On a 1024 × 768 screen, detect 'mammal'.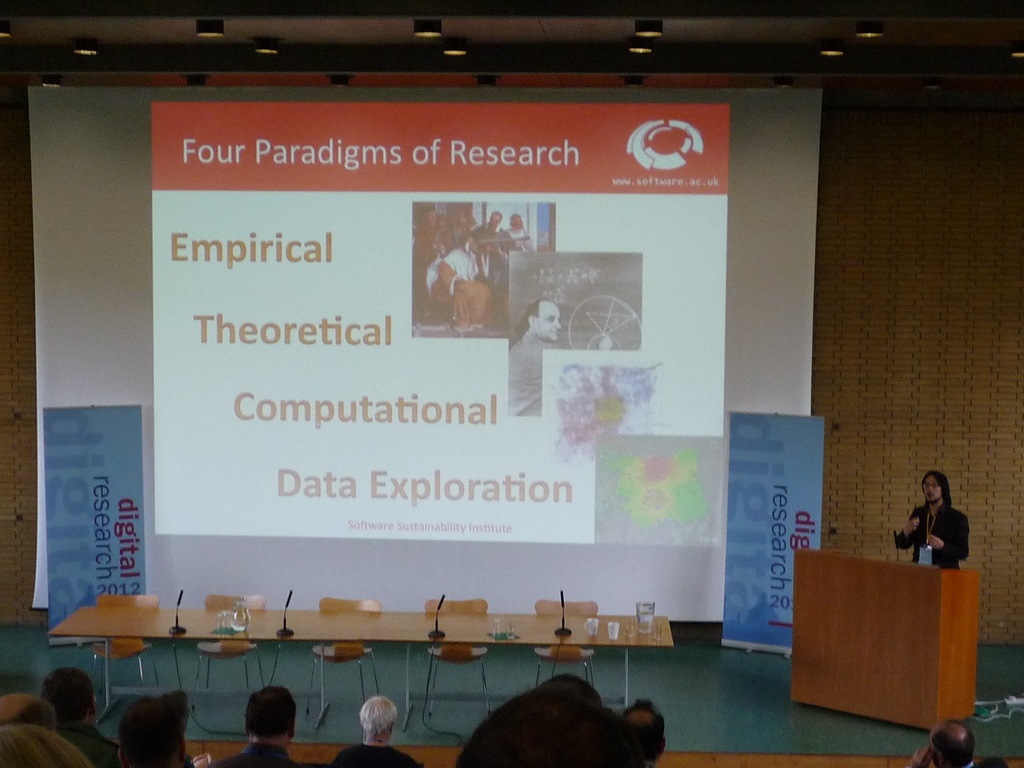
box(504, 298, 608, 415).
